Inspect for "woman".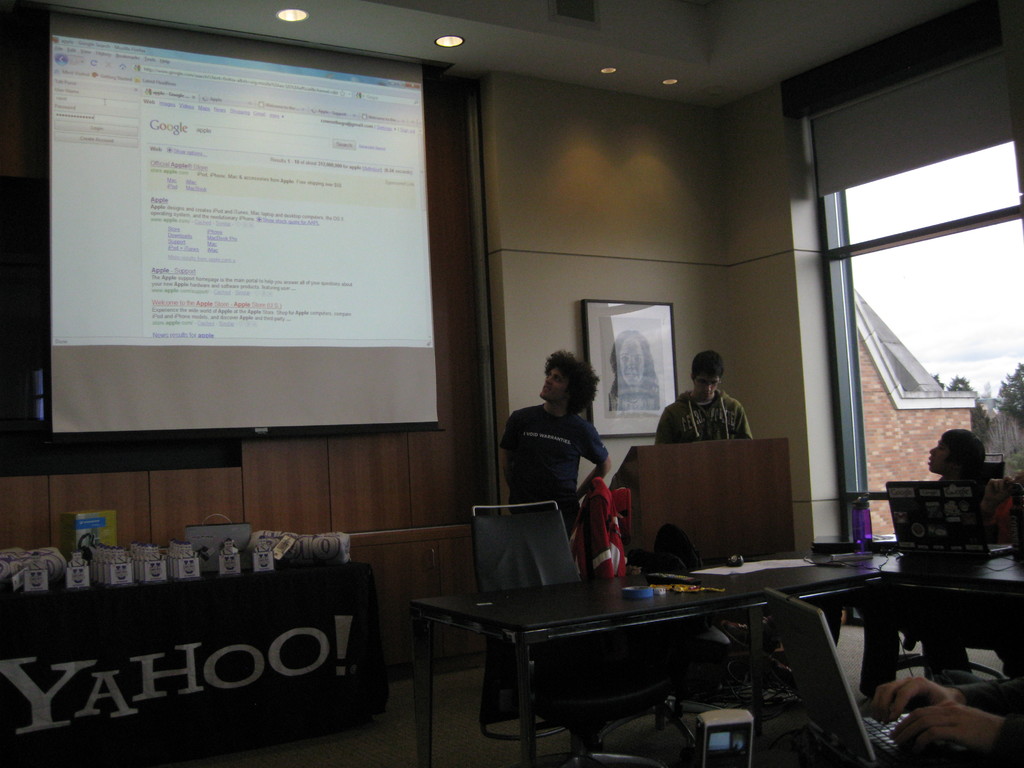
Inspection: <box>862,428,1010,706</box>.
